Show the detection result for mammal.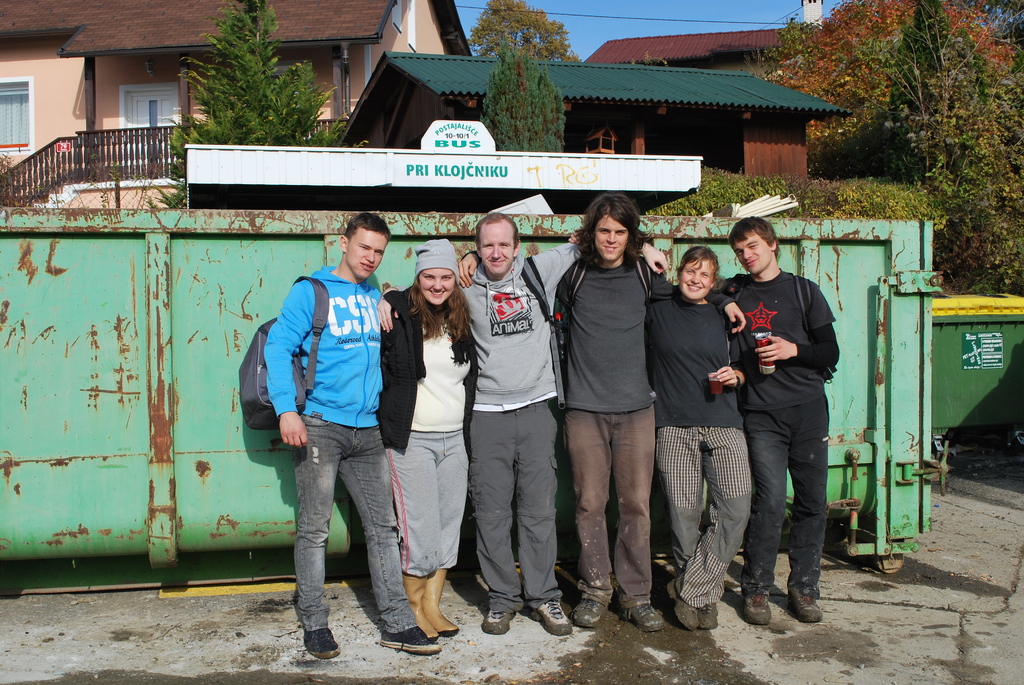
box(376, 211, 672, 633).
